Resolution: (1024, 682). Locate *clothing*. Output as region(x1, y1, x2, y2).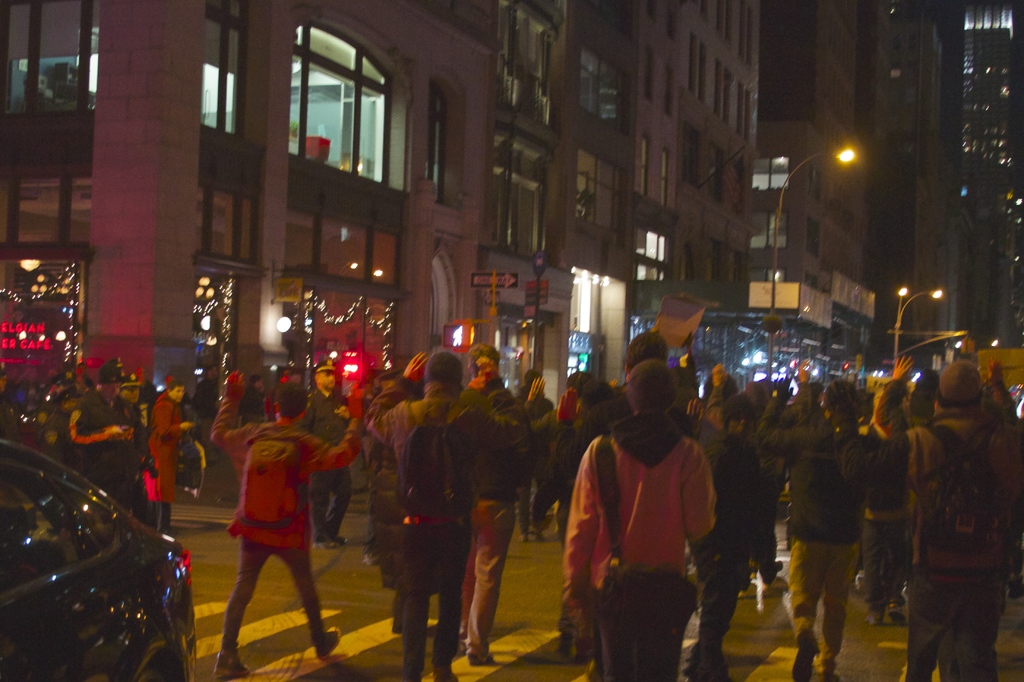
region(582, 391, 730, 657).
